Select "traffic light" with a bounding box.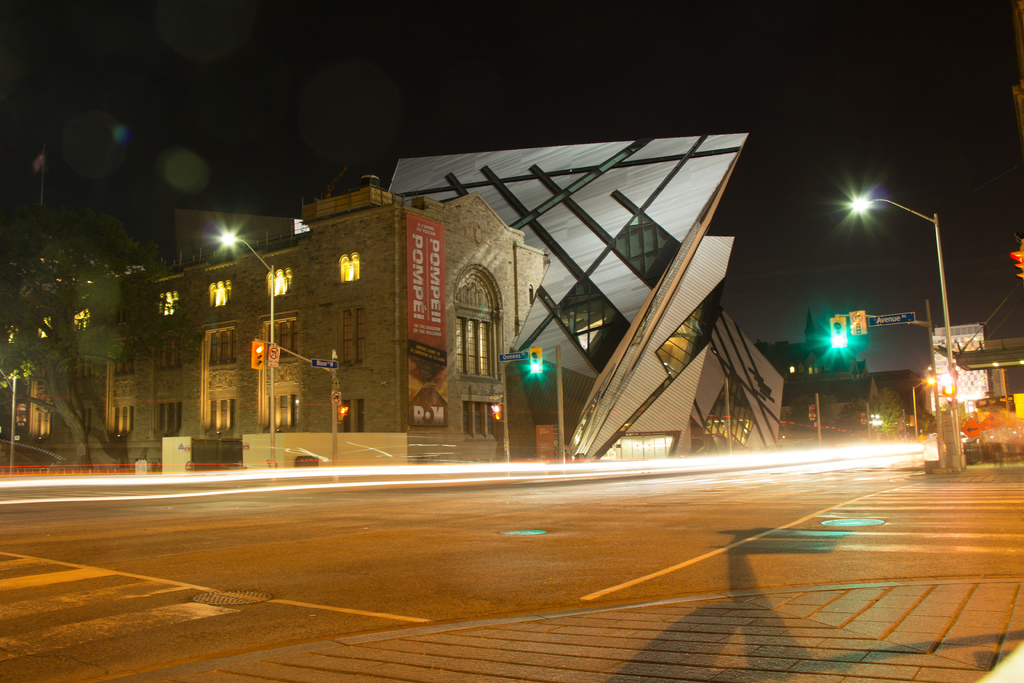
<region>1007, 235, 1023, 279</region>.
